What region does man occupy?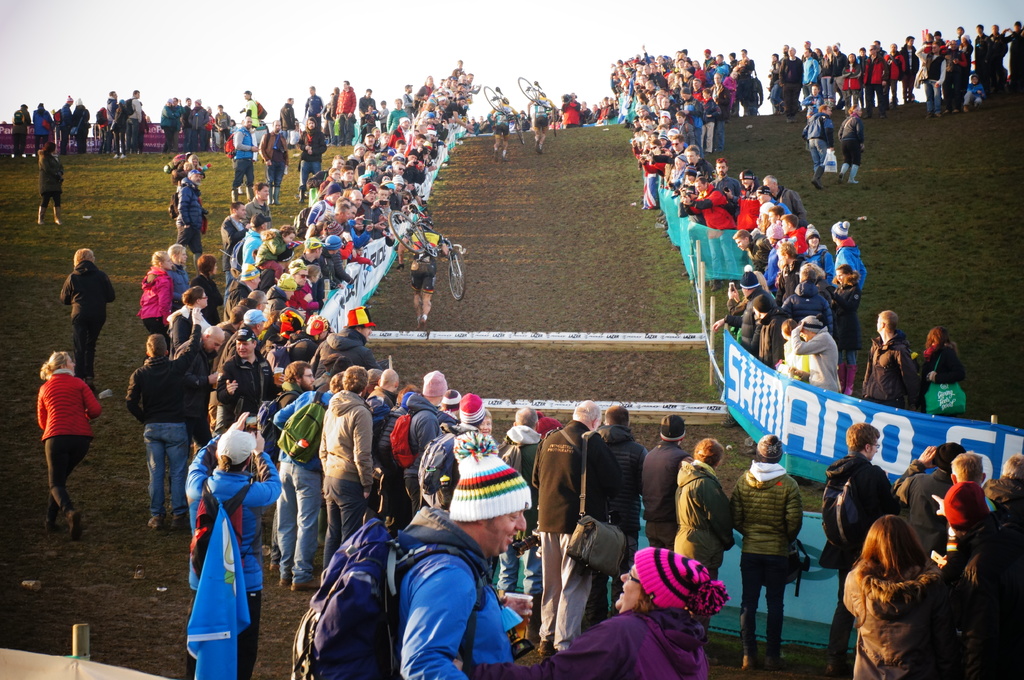
372 483 539 677.
